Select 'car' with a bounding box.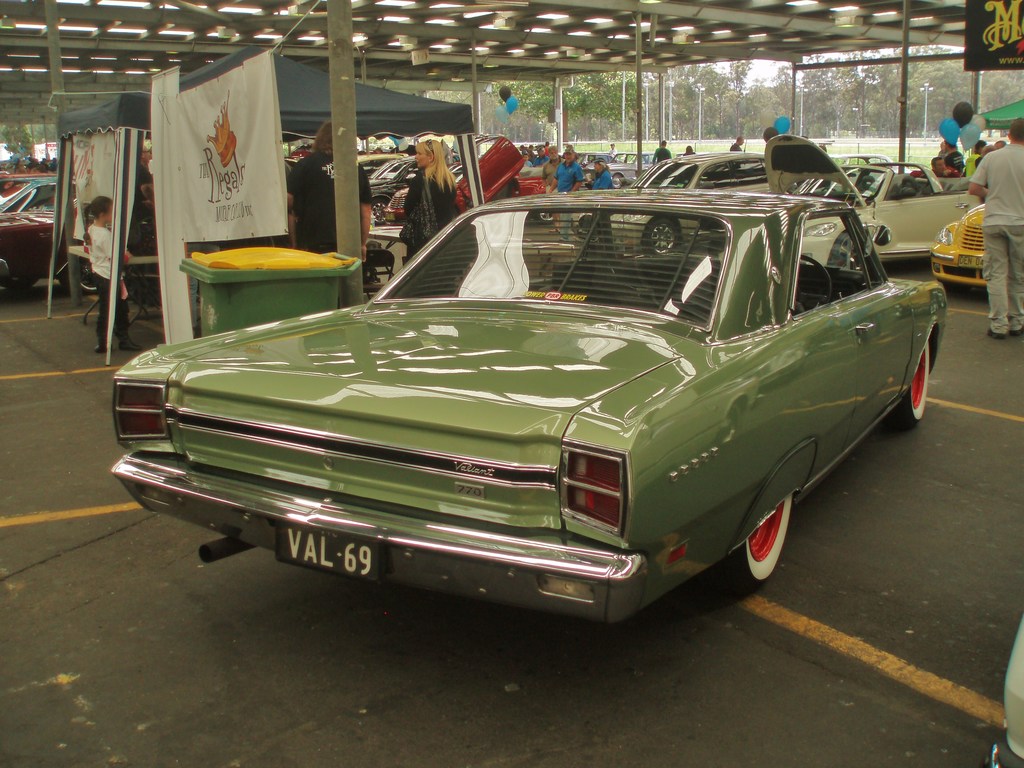
box(827, 146, 897, 168).
